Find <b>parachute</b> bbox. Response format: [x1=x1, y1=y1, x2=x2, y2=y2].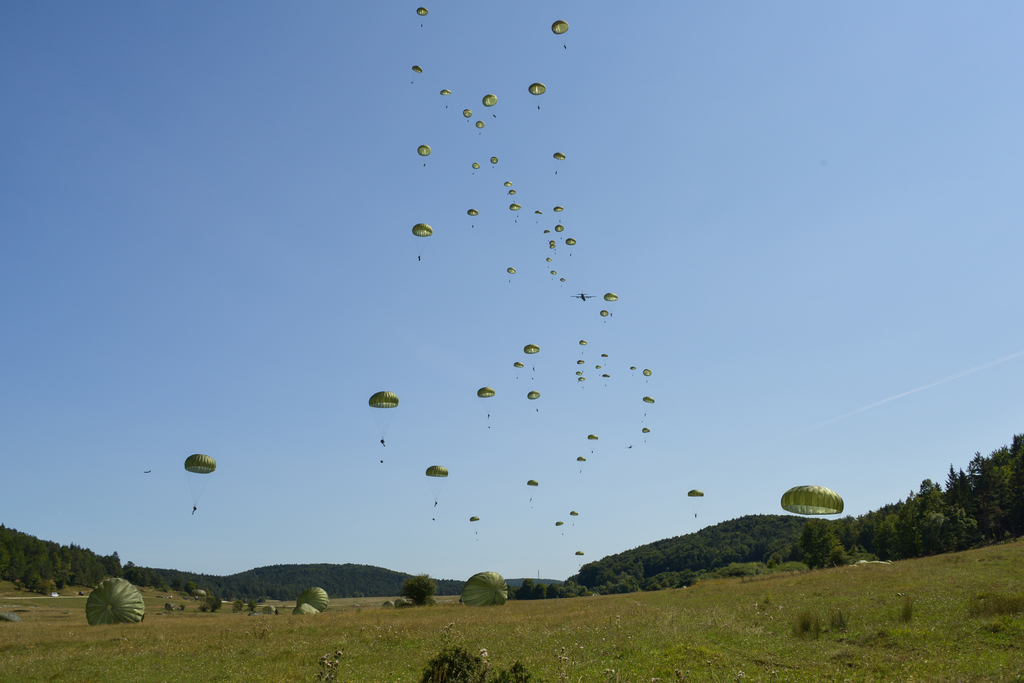
[x1=415, y1=144, x2=431, y2=164].
